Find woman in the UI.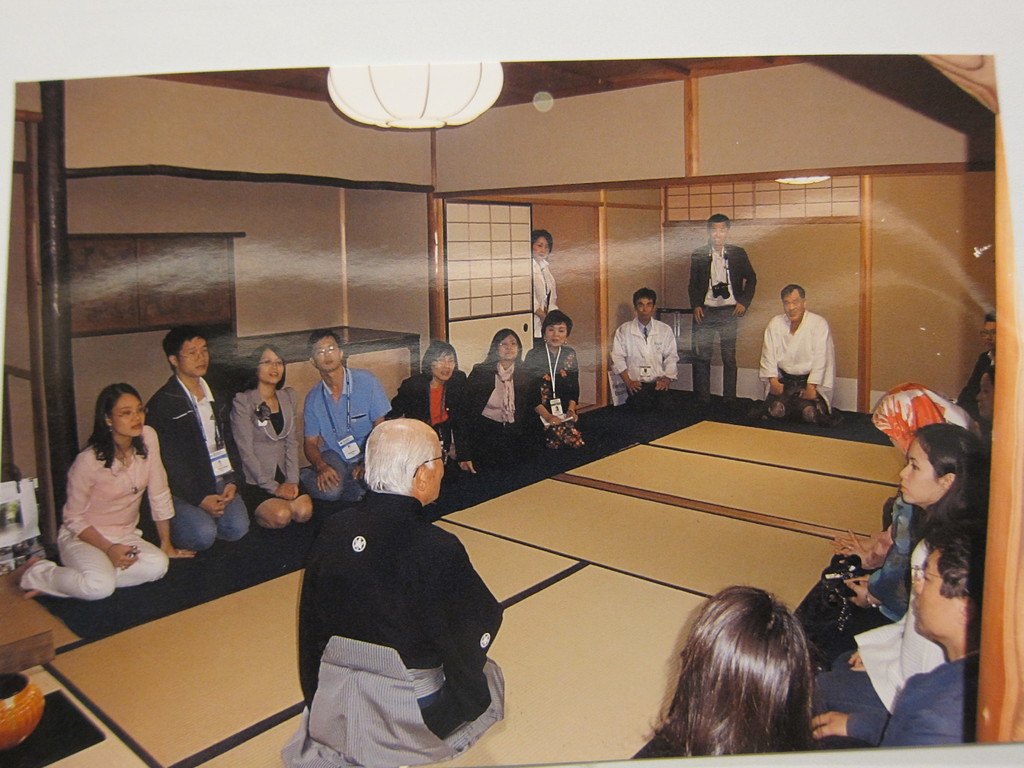
UI element at [382,337,483,479].
